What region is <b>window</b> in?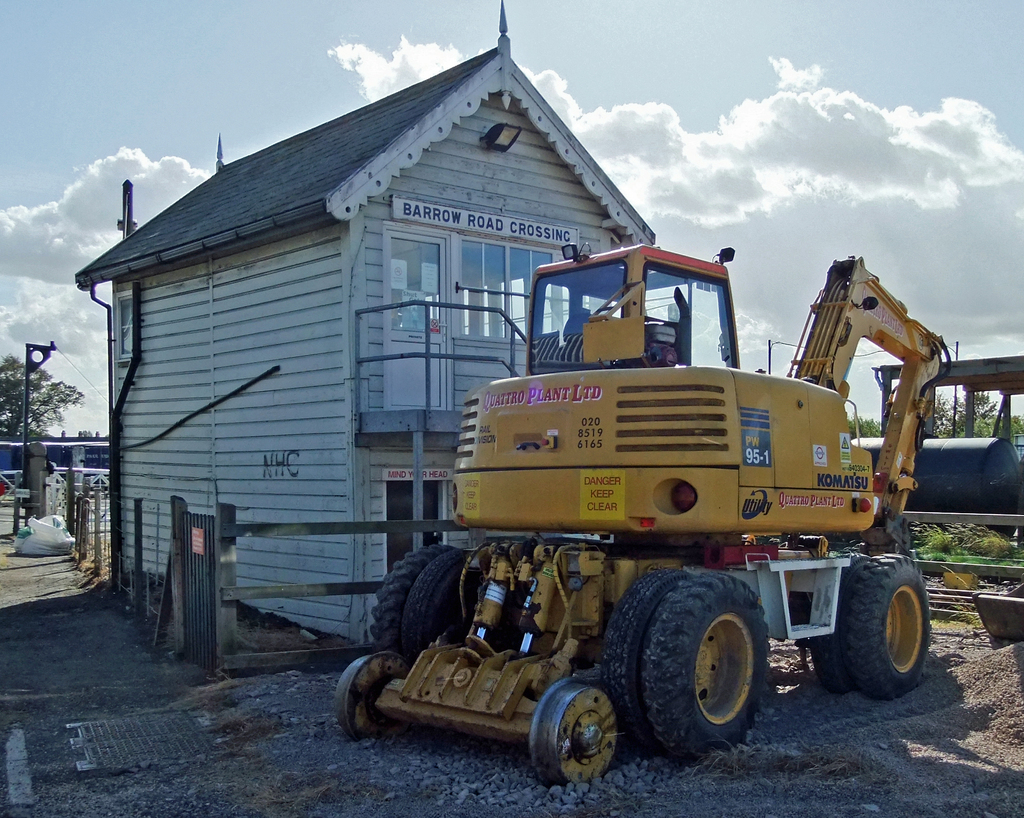
109, 291, 132, 358.
